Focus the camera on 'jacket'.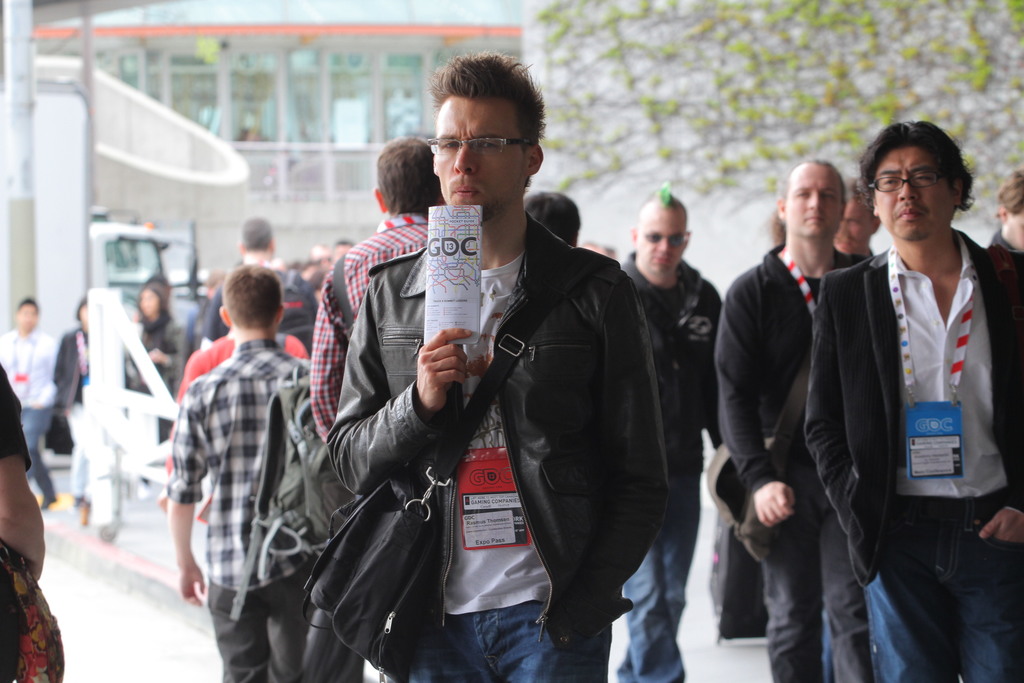
Focus region: x1=339 y1=201 x2=707 y2=626.
